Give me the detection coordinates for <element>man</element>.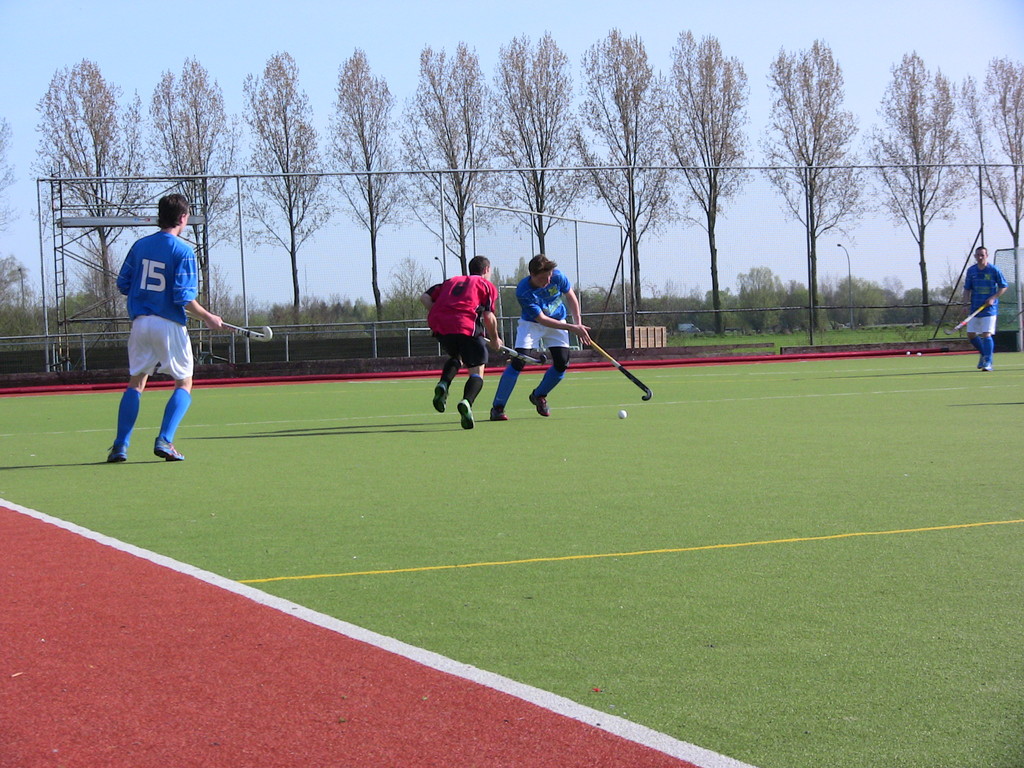
x1=420, y1=252, x2=509, y2=431.
